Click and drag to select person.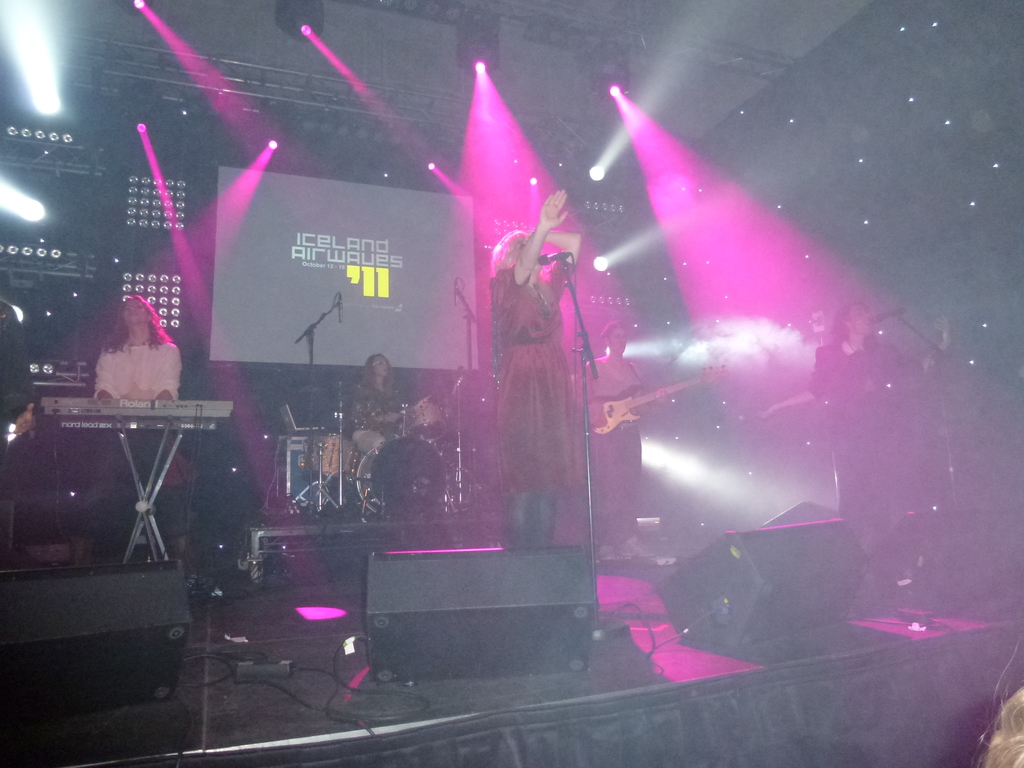
Selection: 361, 344, 418, 475.
